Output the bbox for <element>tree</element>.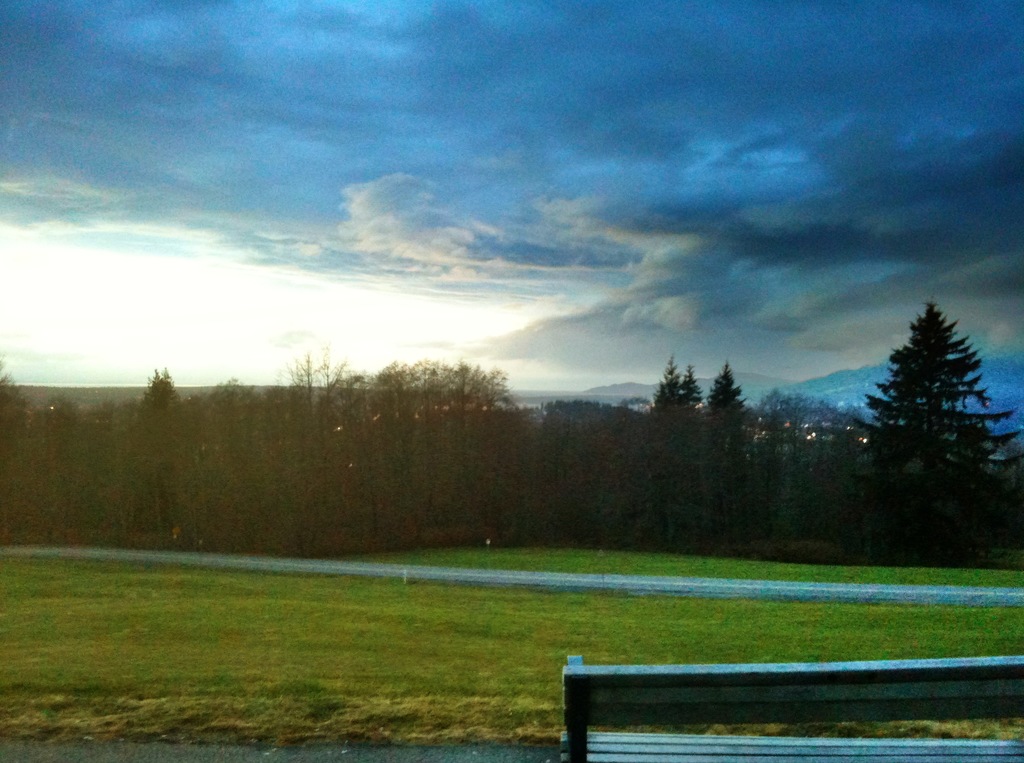
select_region(431, 374, 467, 511).
